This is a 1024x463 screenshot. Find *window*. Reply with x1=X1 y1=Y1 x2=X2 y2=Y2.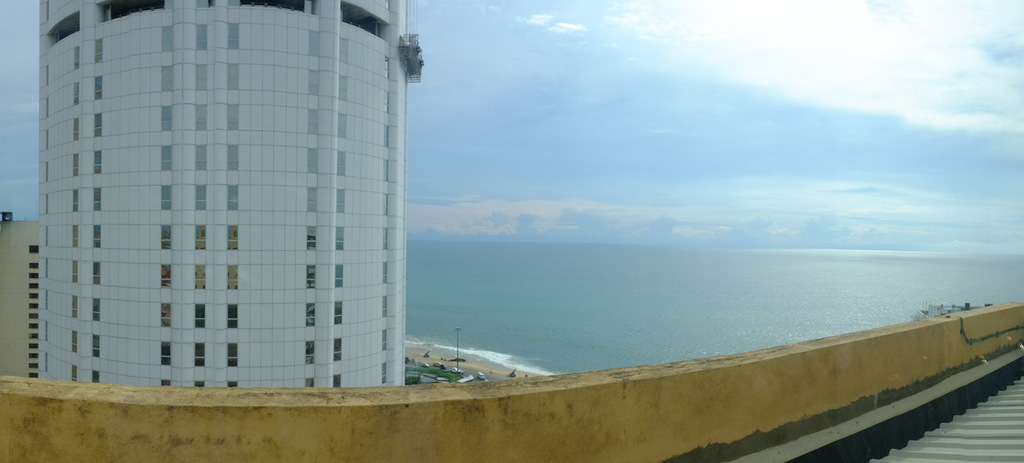
x1=158 y1=184 x2=171 y2=212.
